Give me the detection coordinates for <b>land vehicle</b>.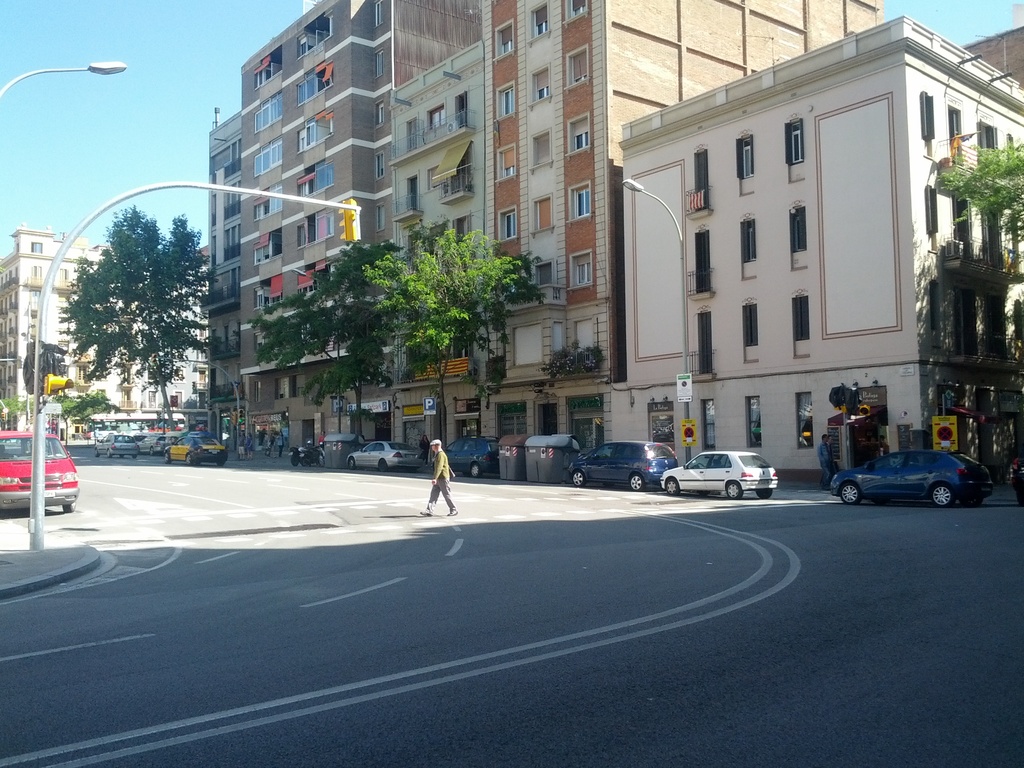
348, 443, 422, 470.
